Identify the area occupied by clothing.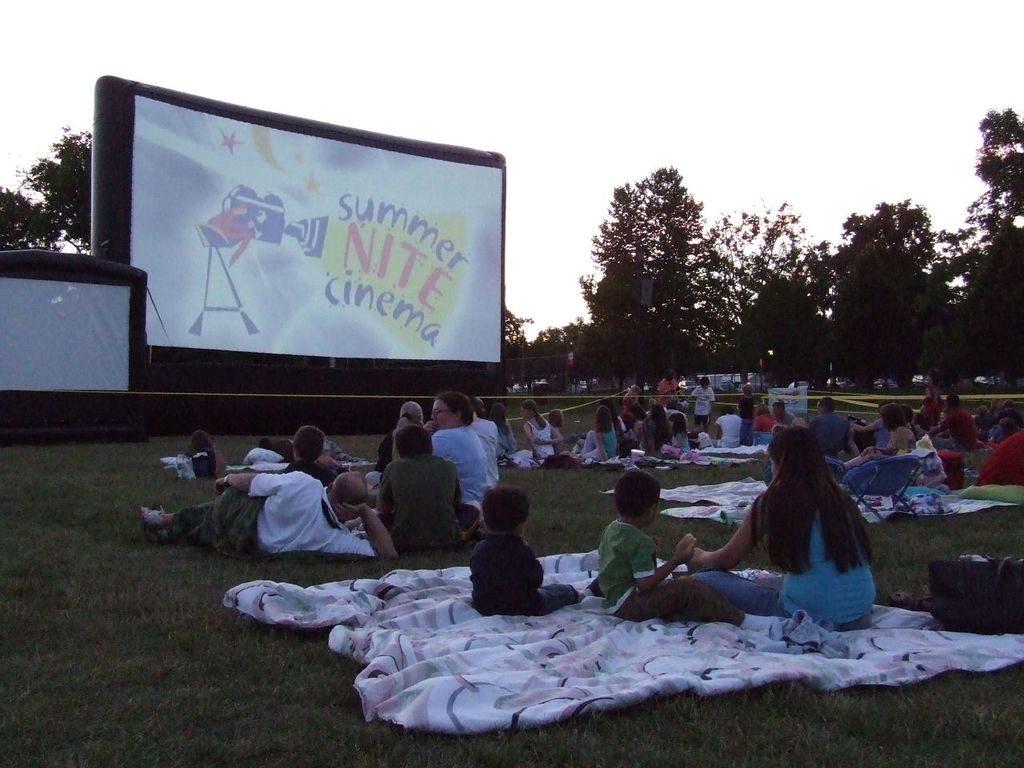
Area: detection(525, 416, 555, 462).
